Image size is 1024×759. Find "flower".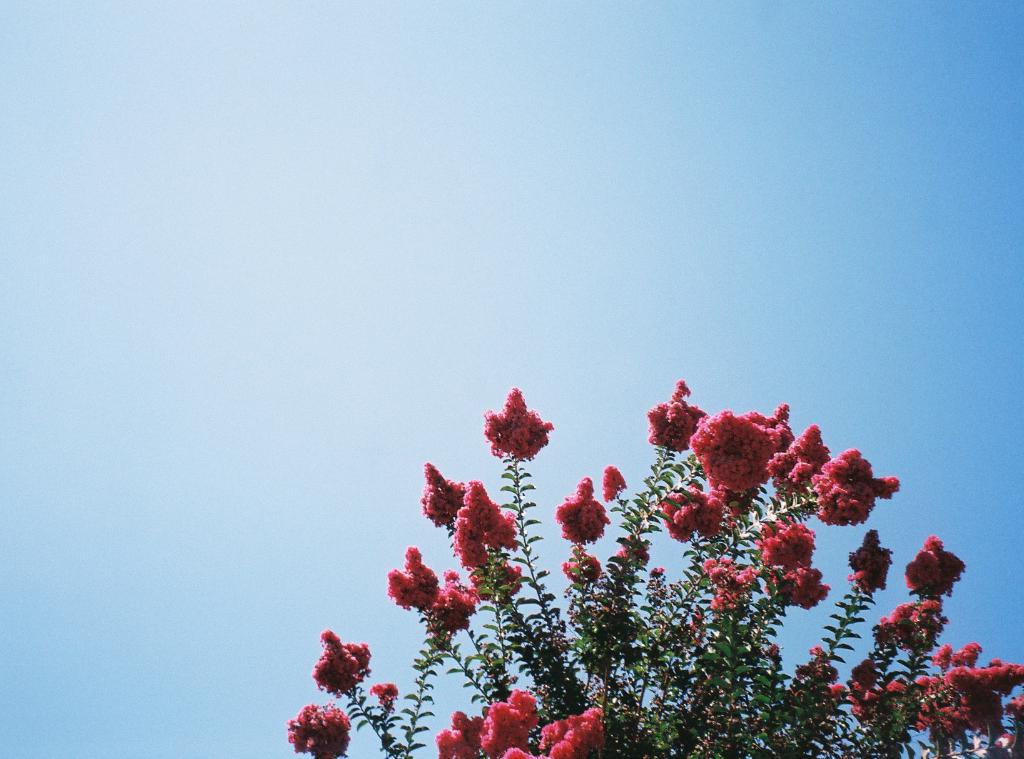
detection(640, 375, 708, 449).
